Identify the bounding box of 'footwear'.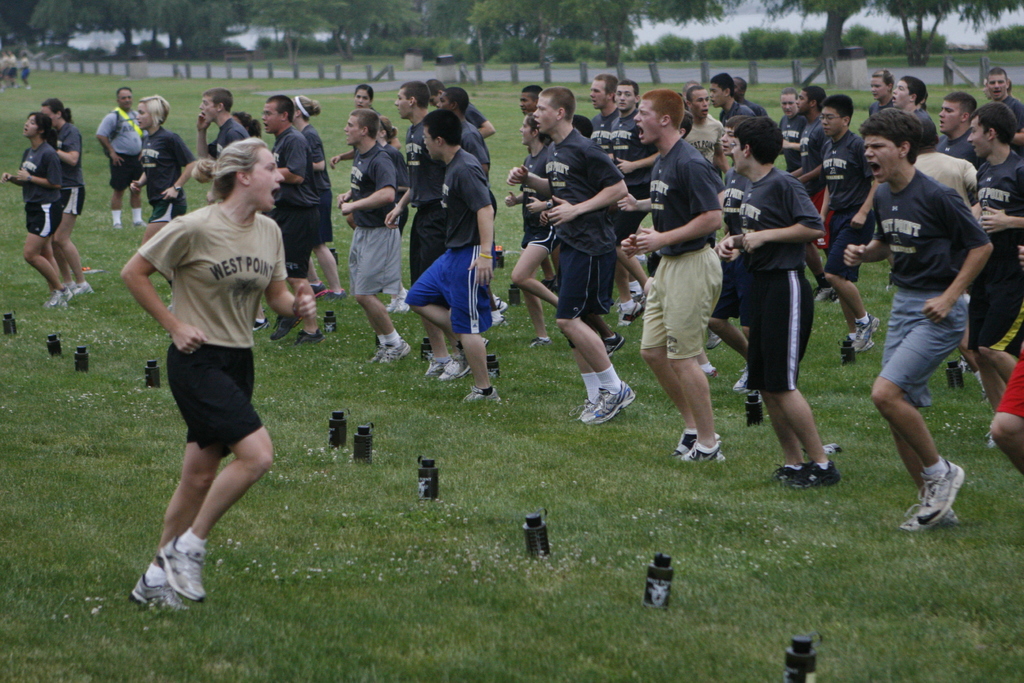
331 289 351 308.
